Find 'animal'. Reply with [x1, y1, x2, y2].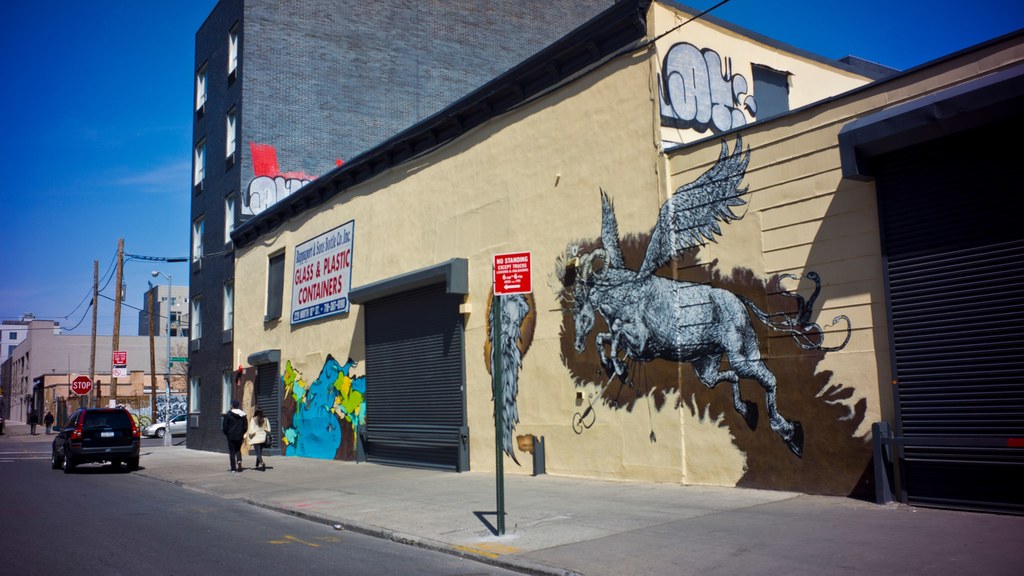
[658, 47, 764, 144].
